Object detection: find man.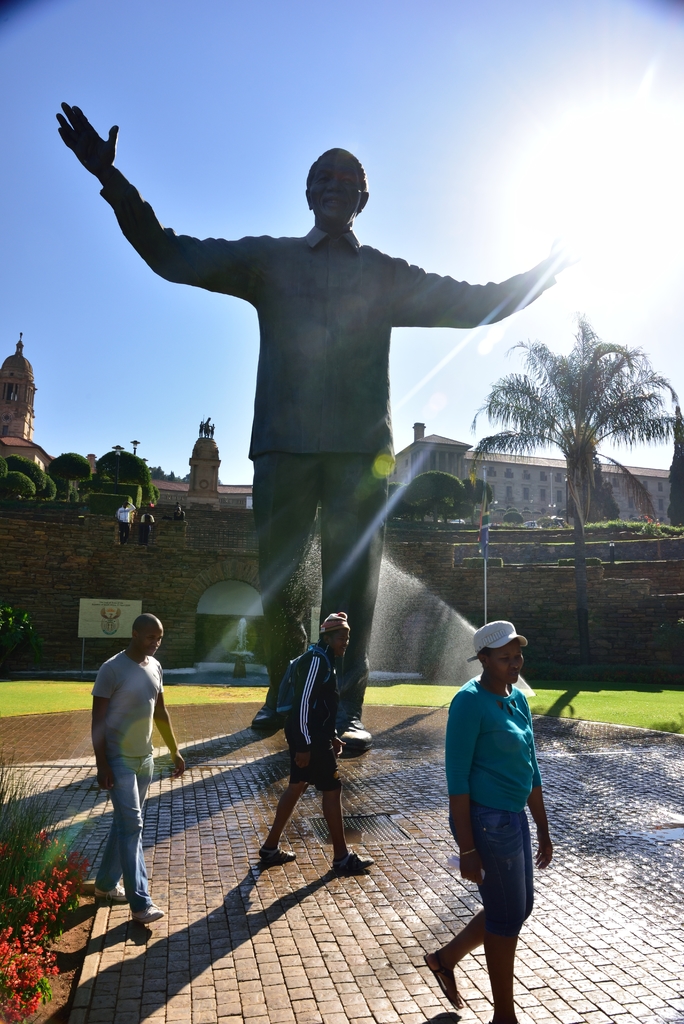
x1=56 y1=100 x2=616 y2=751.
